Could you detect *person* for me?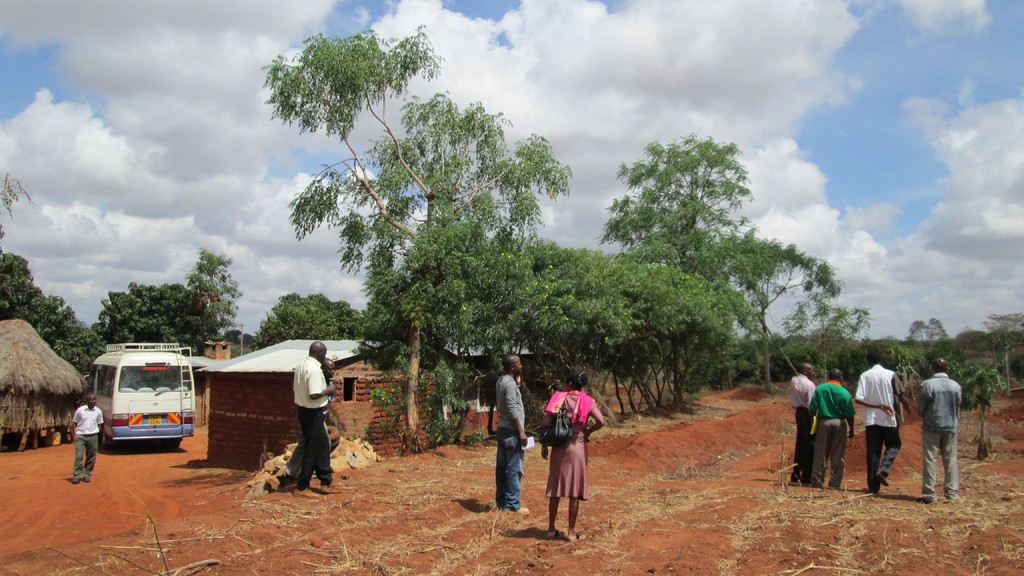
Detection result: <bbox>280, 358, 338, 490</bbox>.
